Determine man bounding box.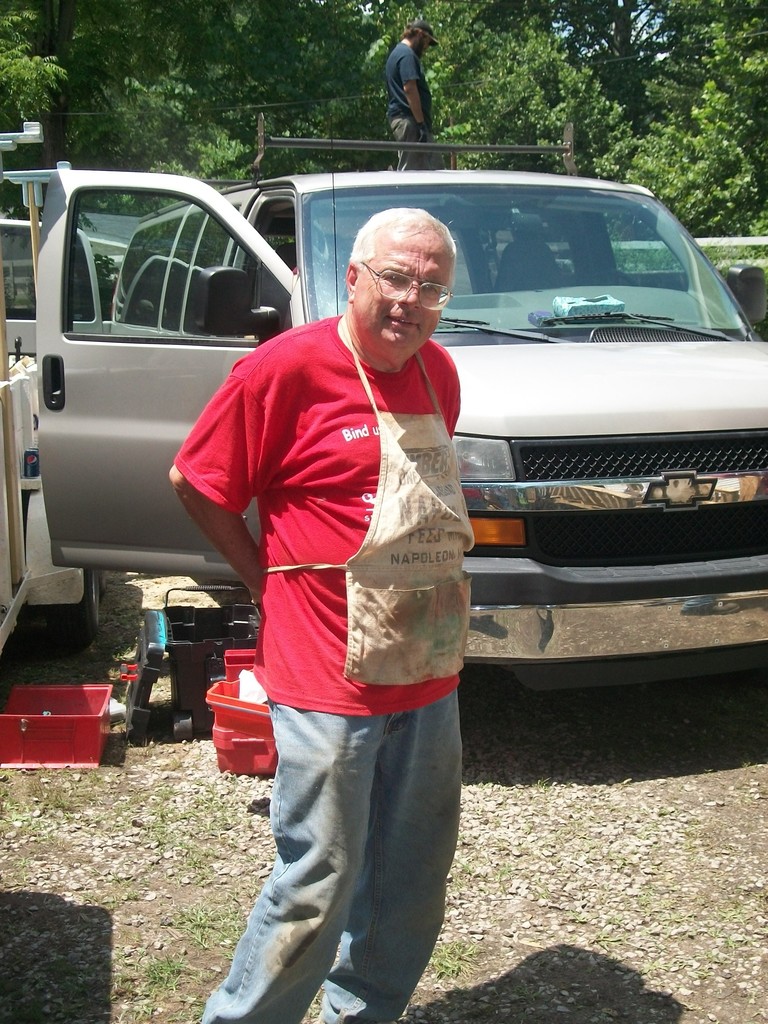
Determined: detection(156, 204, 470, 1023).
